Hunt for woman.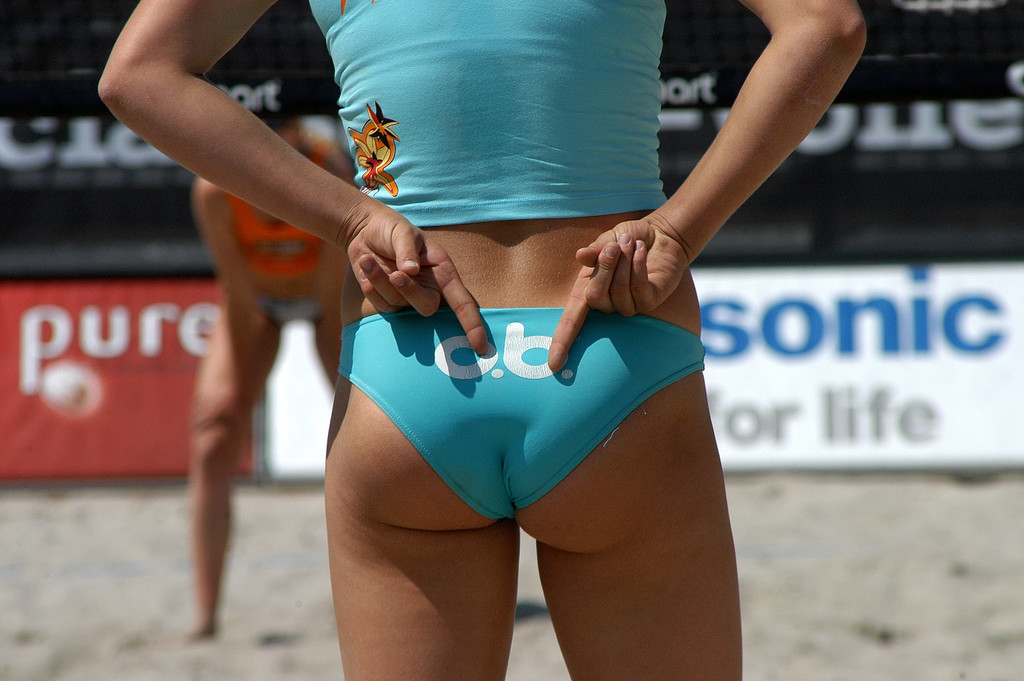
Hunted down at BBox(97, 0, 868, 680).
